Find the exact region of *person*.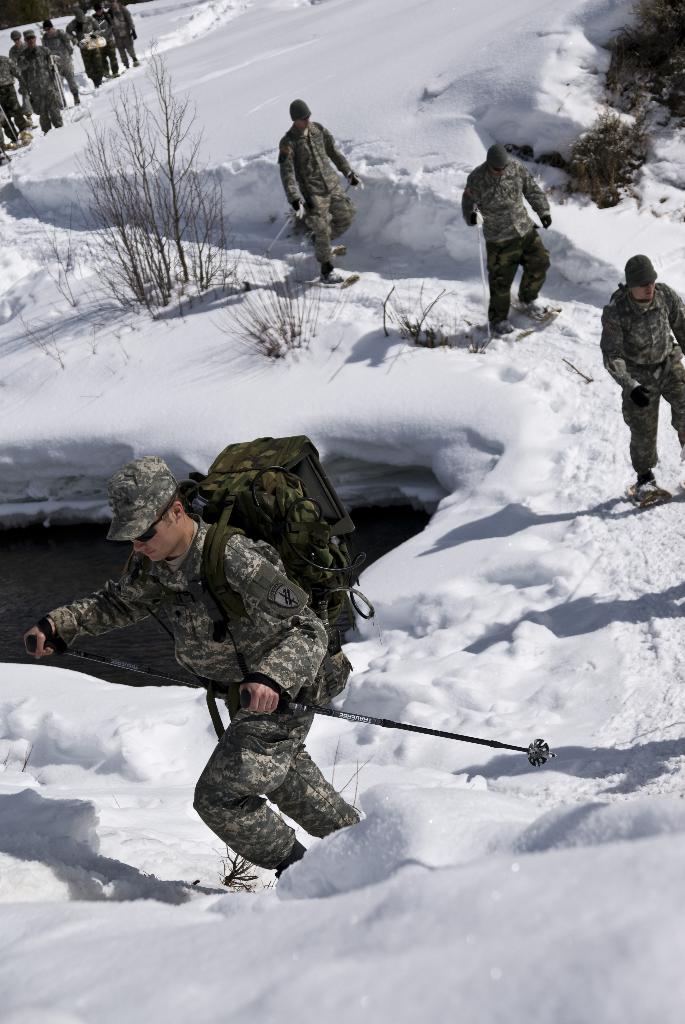
Exact region: (left=465, top=141, right=549, bottom=332).
